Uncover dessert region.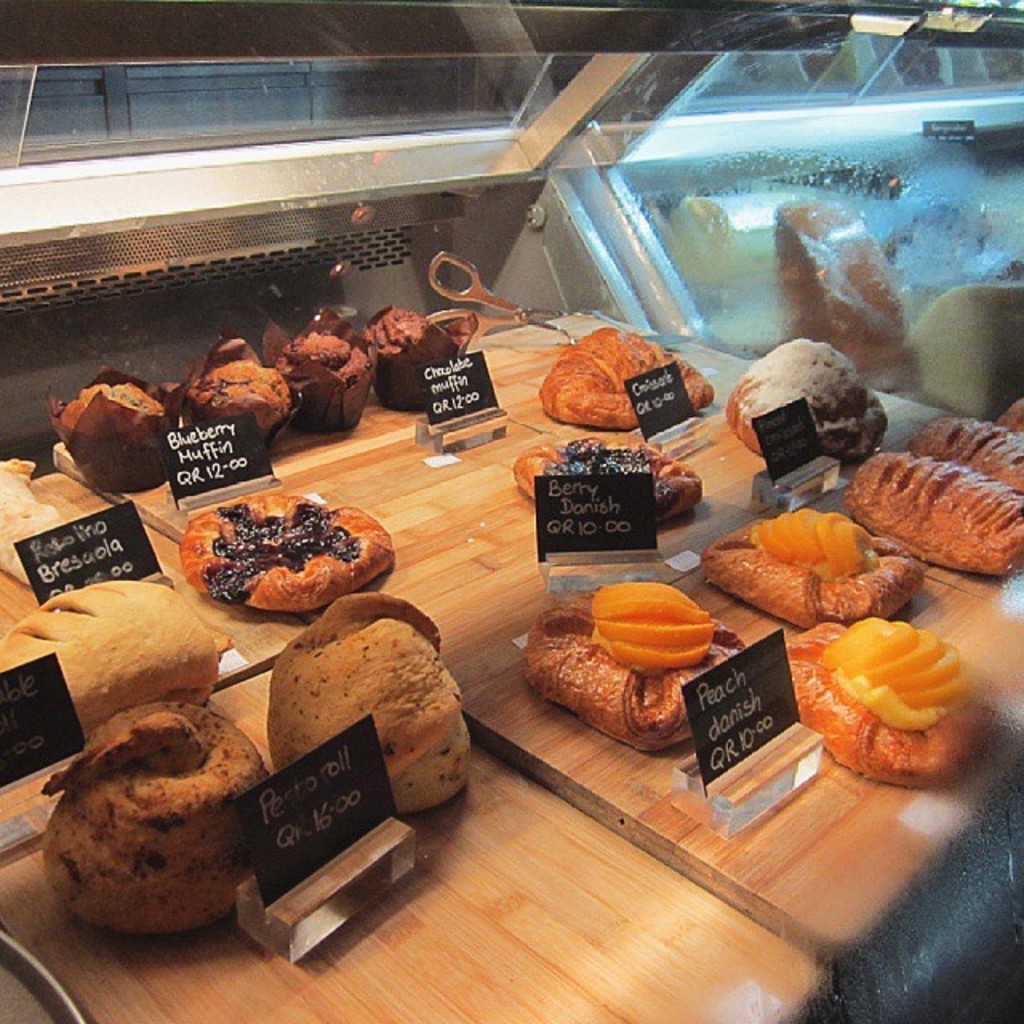
Uncovered: [x1=544, y1=325, x2=734, y2=437].
